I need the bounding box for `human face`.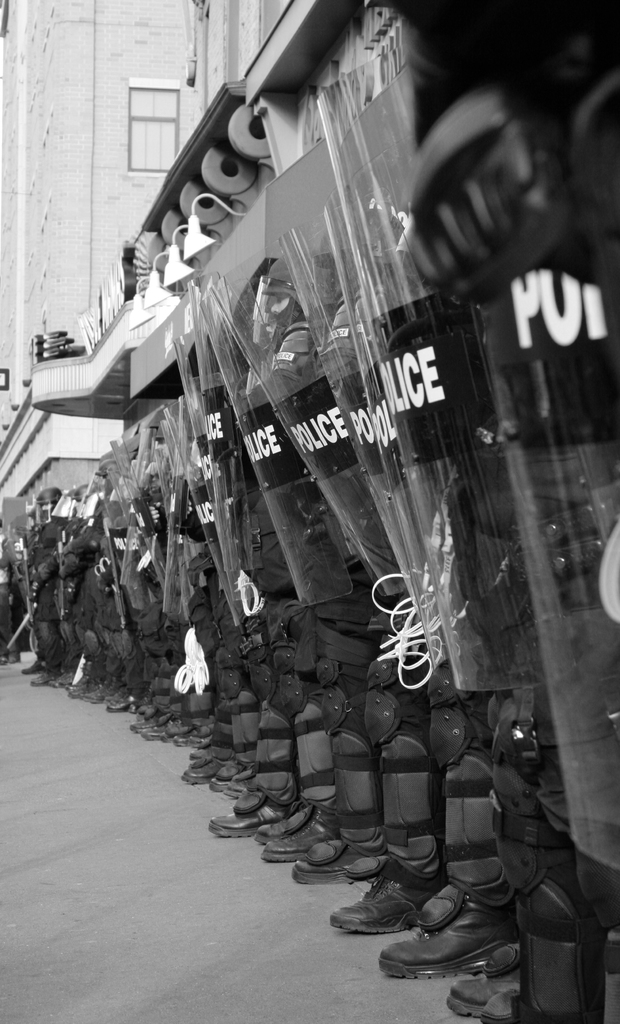
Here it is: 271:290:291:316.
